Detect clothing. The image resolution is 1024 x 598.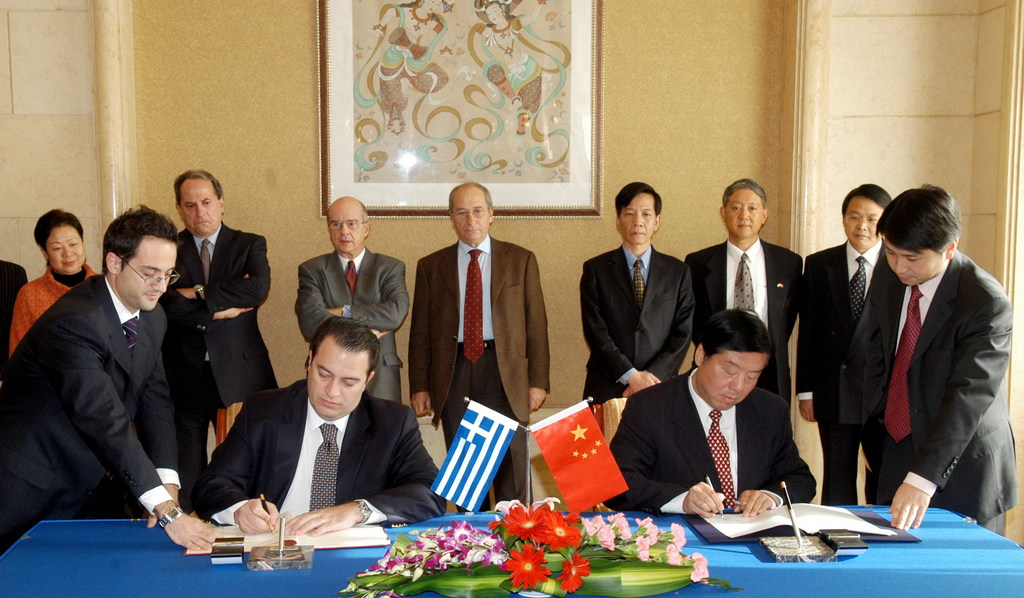
rect(577, 239, 696, 407).
